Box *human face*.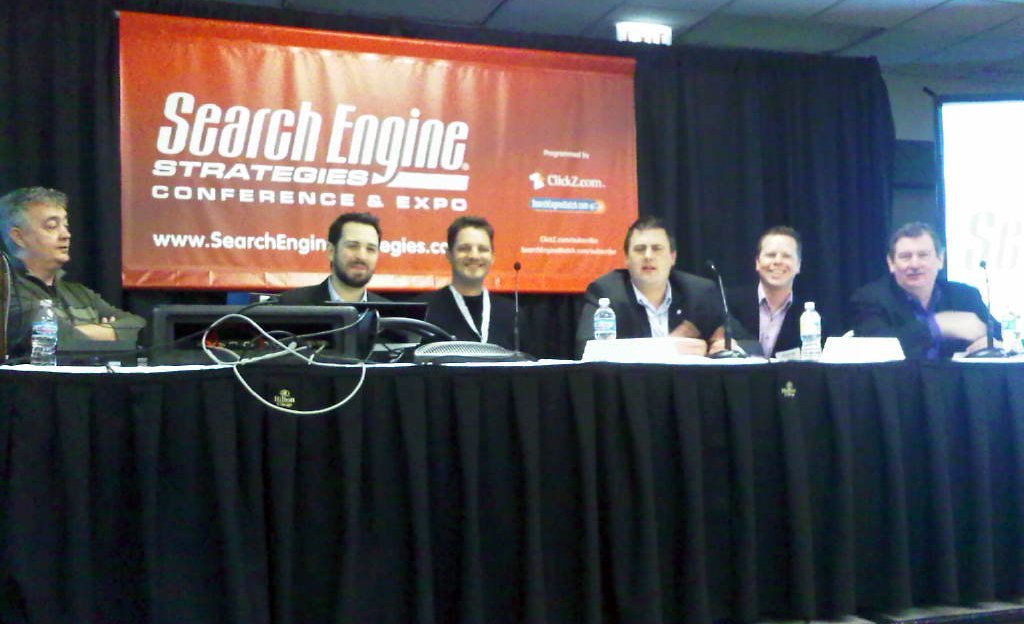
<bbox>450, 228, 493, 280</bbox>.
